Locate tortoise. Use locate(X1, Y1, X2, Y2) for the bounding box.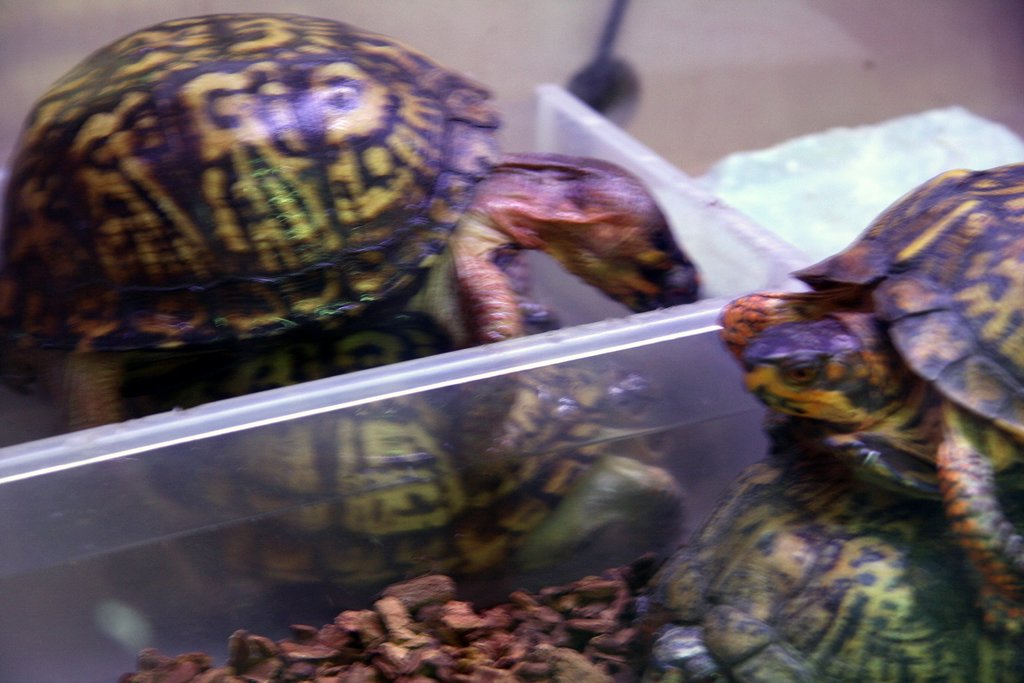
locate(0, 12, 703, 431).
